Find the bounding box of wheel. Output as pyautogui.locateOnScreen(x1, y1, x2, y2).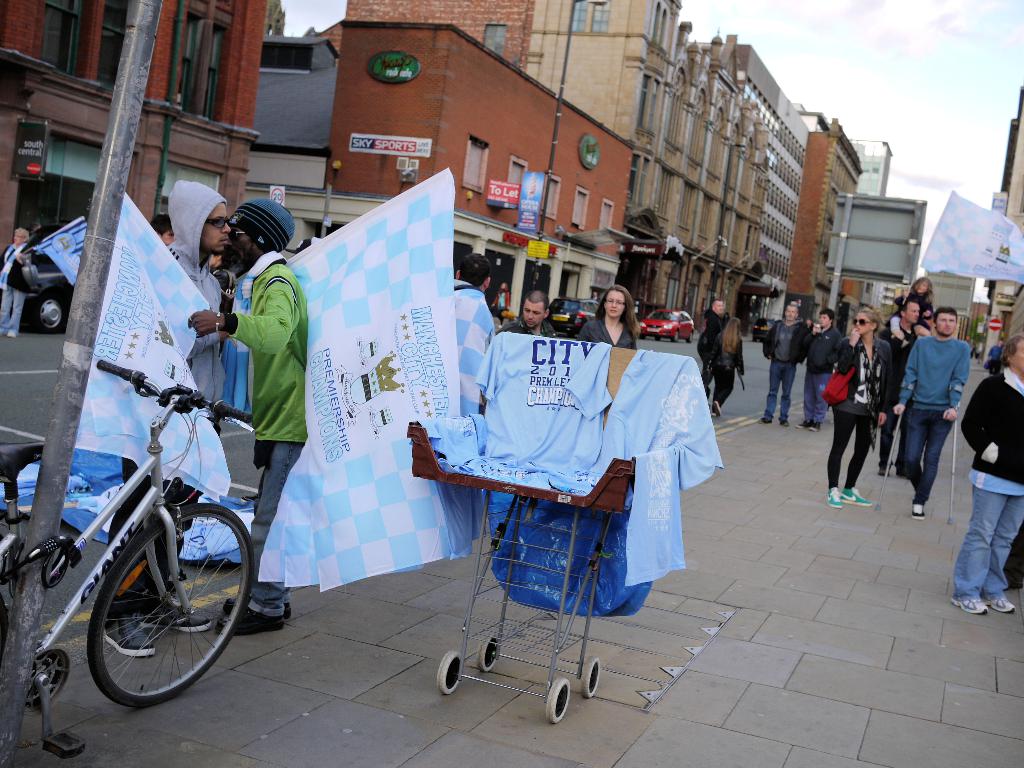
pyautogui.locateOnScreen(481, 638, 498, 673).
